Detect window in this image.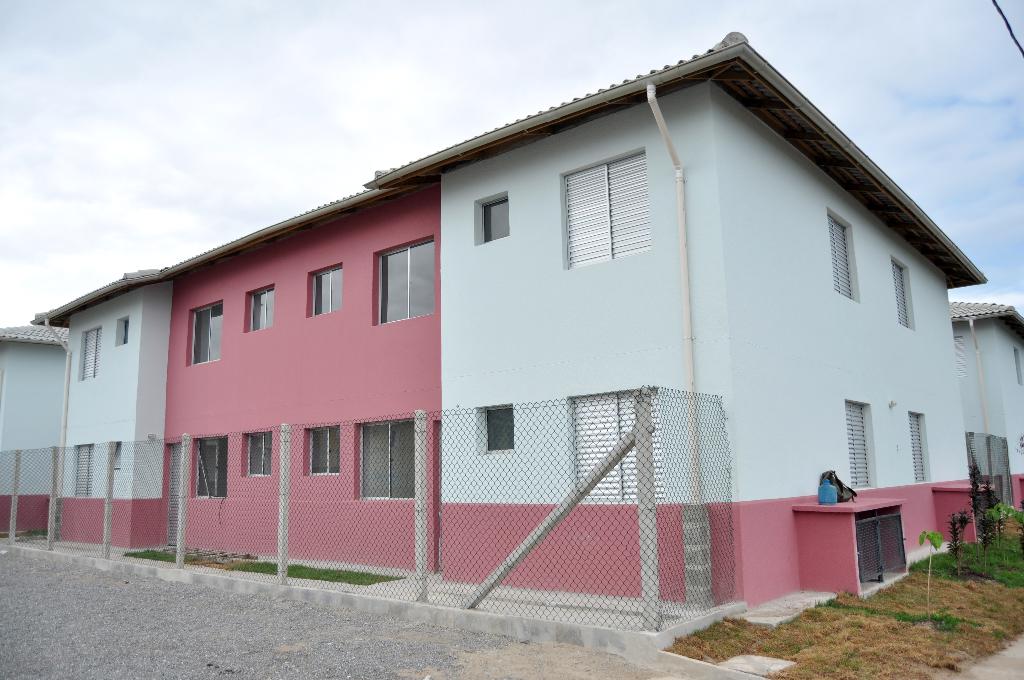
Detection: {"left": 826, "top": 211, "right": 855, "bottom": 299}.
